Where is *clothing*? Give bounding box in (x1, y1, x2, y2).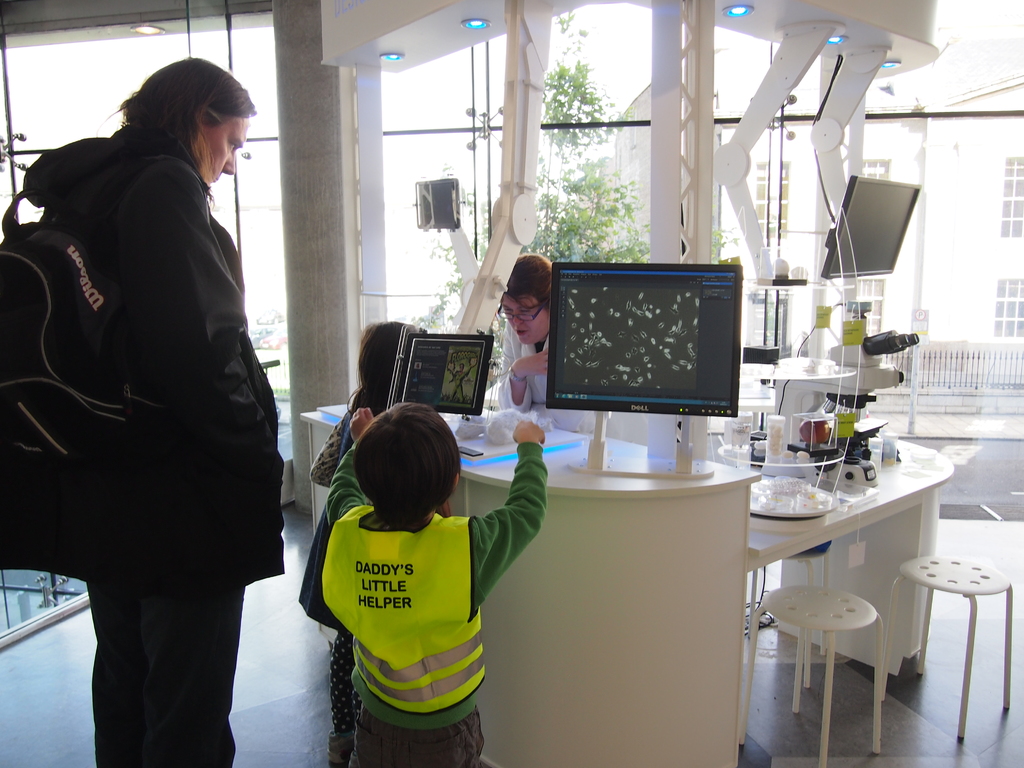
(319, 437, 538, 761).
